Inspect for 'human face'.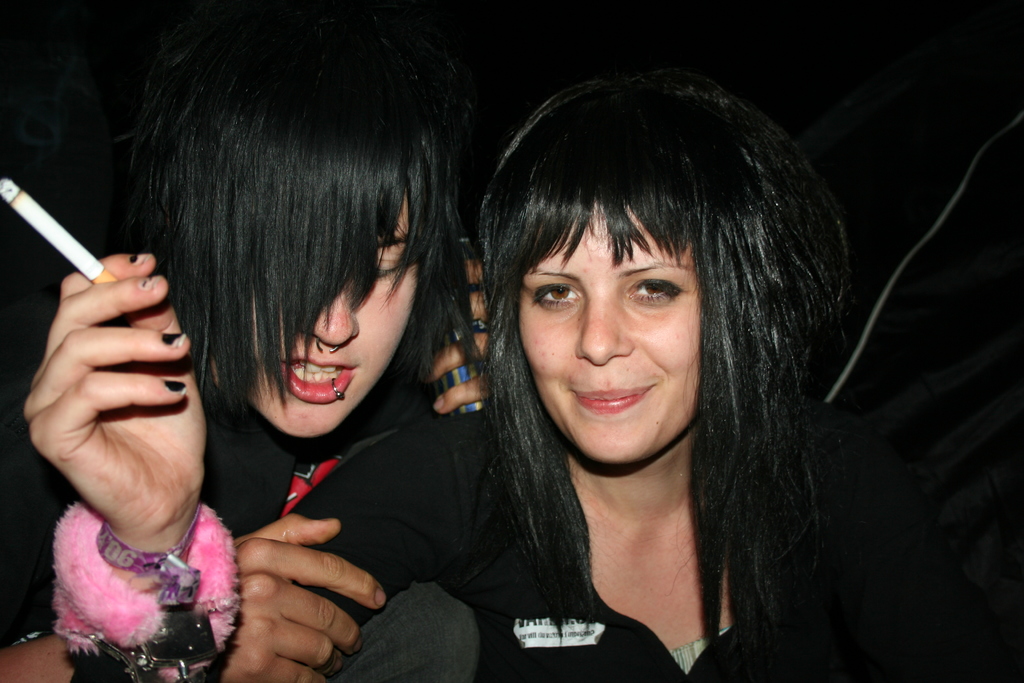
Inspection: x1=208 y1=189 x2=419 y2=431.
